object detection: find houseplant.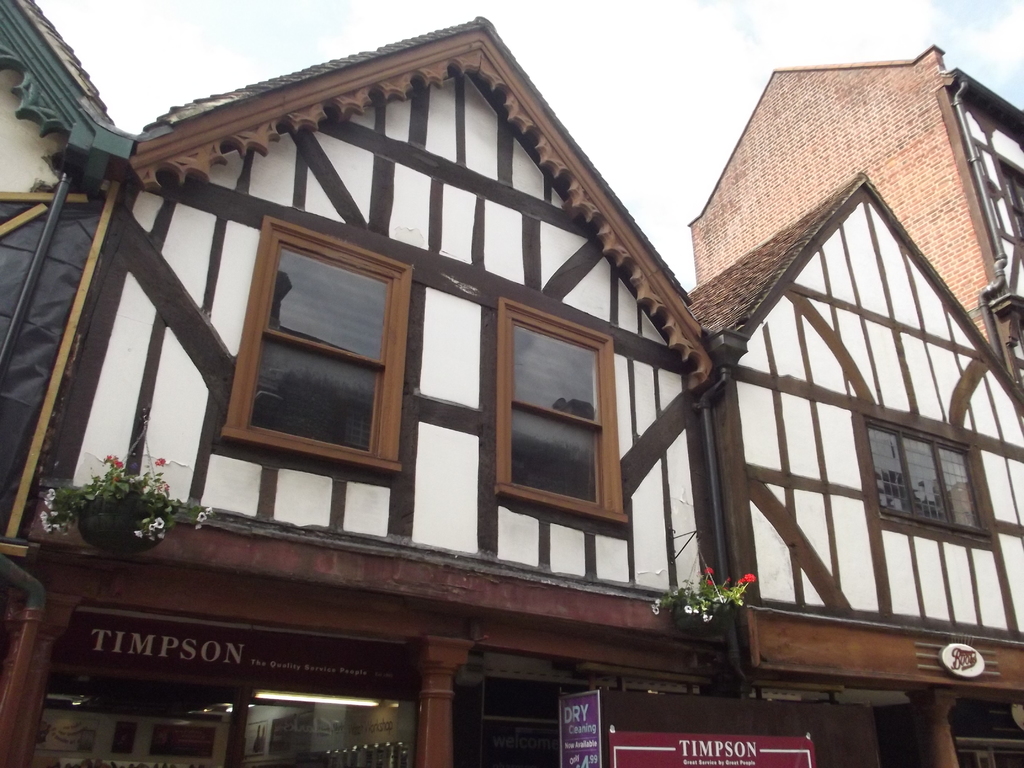
(644, 559, 760, 643).
